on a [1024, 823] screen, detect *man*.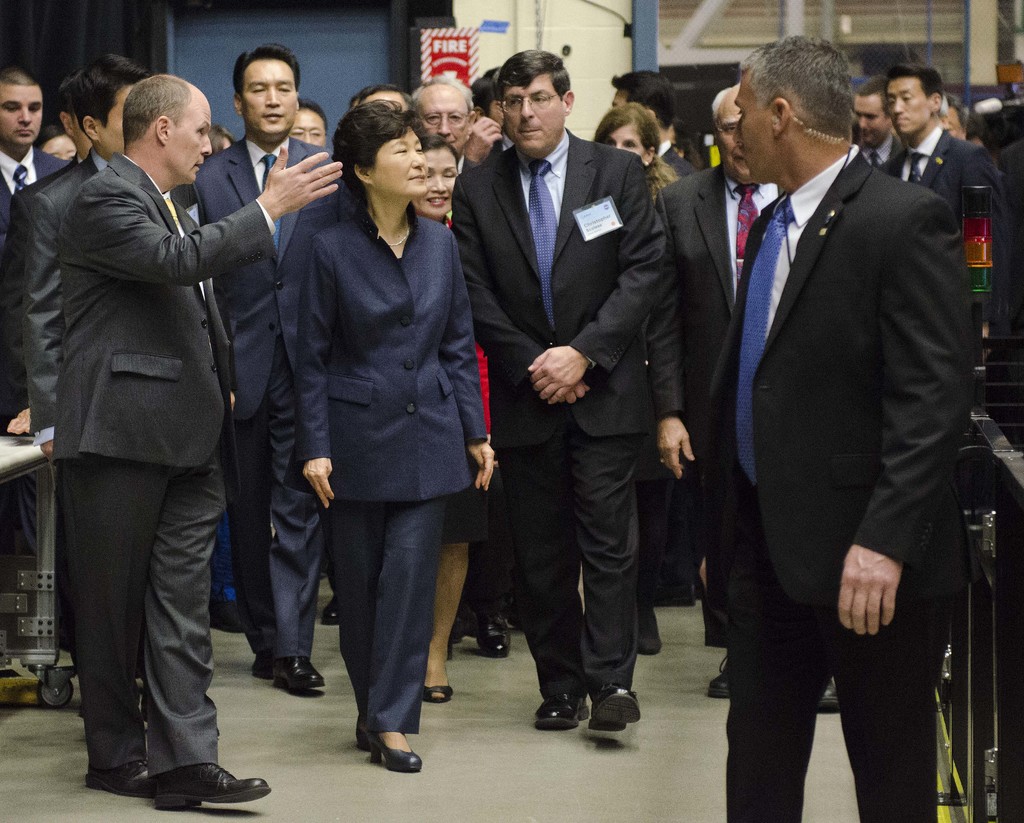
x1=878, y1=62, x2=1001, y2=216.
